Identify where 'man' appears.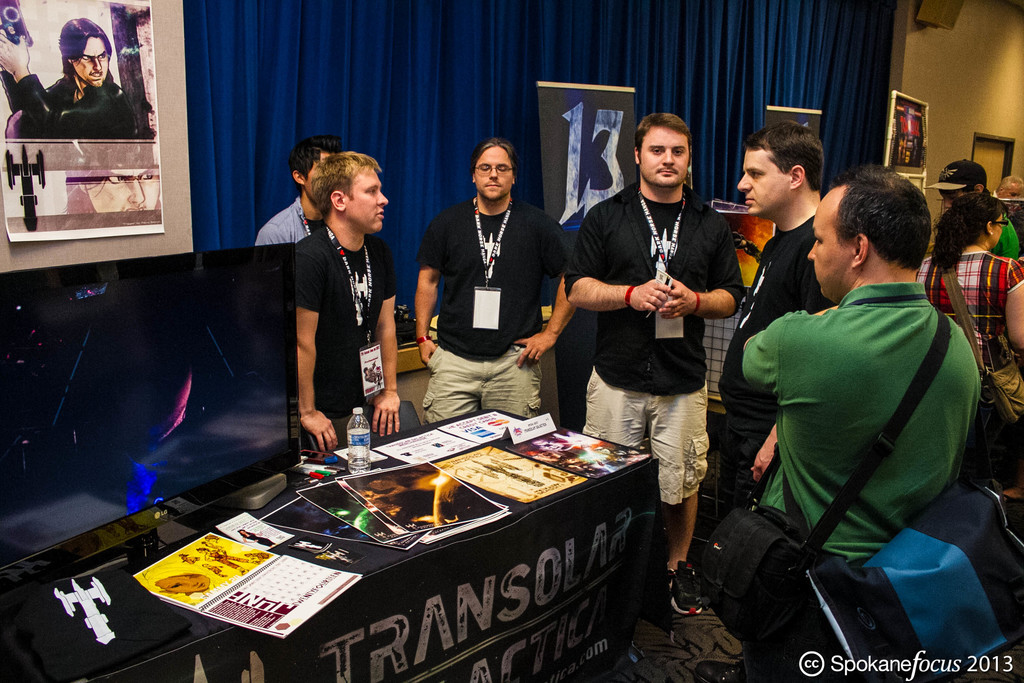
Appears at locate(939, 163, 1023, 259).
